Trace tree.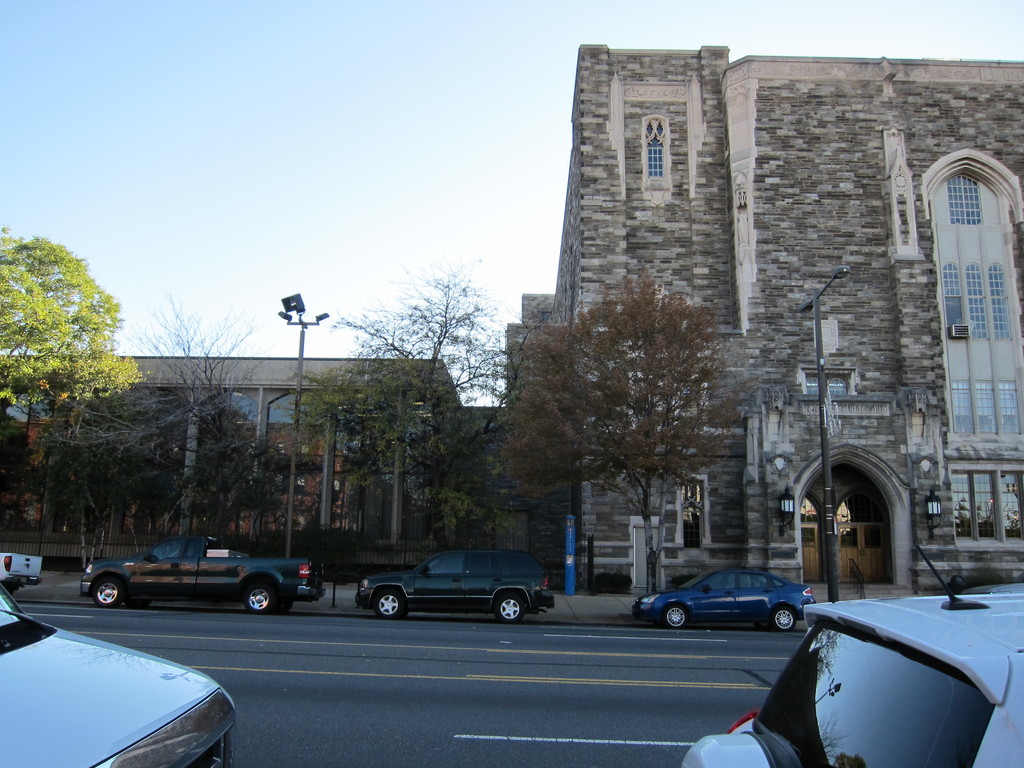
Traced to 486,262,747,602.
